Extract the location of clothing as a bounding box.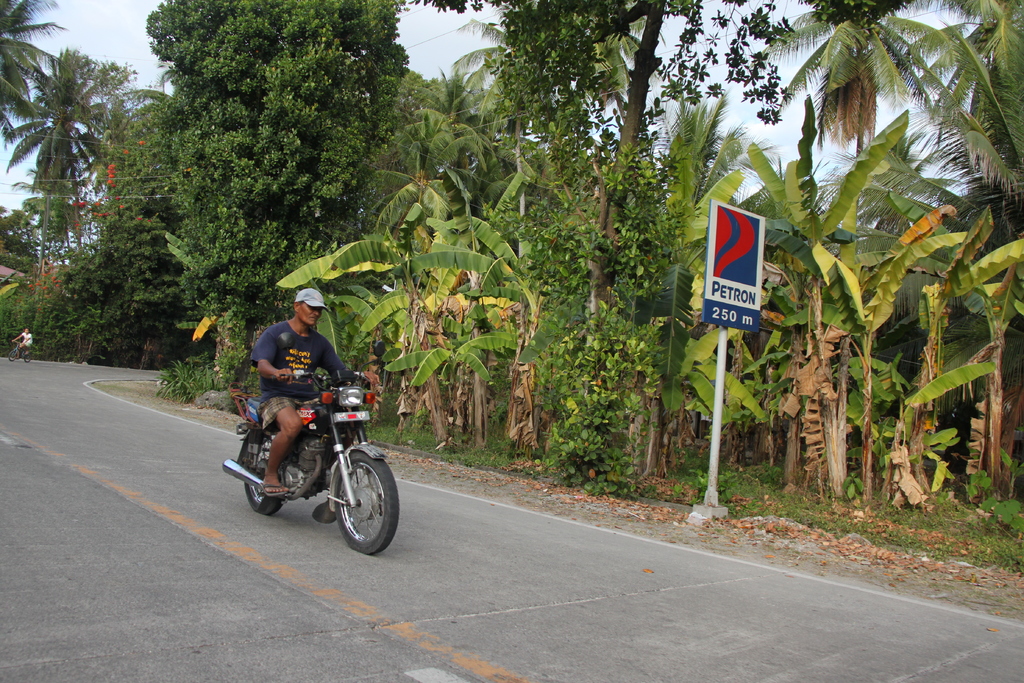
21/331/32/349.
